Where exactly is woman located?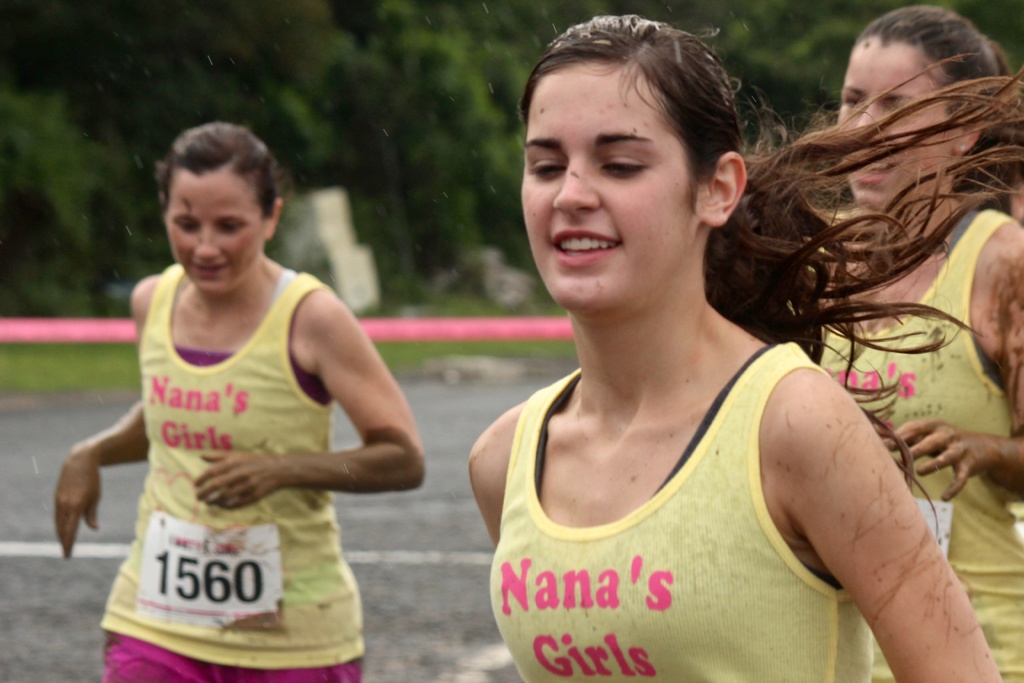
Its bounding box is pyautogui.locateOnScreen(465, 18, 1023, 682).
